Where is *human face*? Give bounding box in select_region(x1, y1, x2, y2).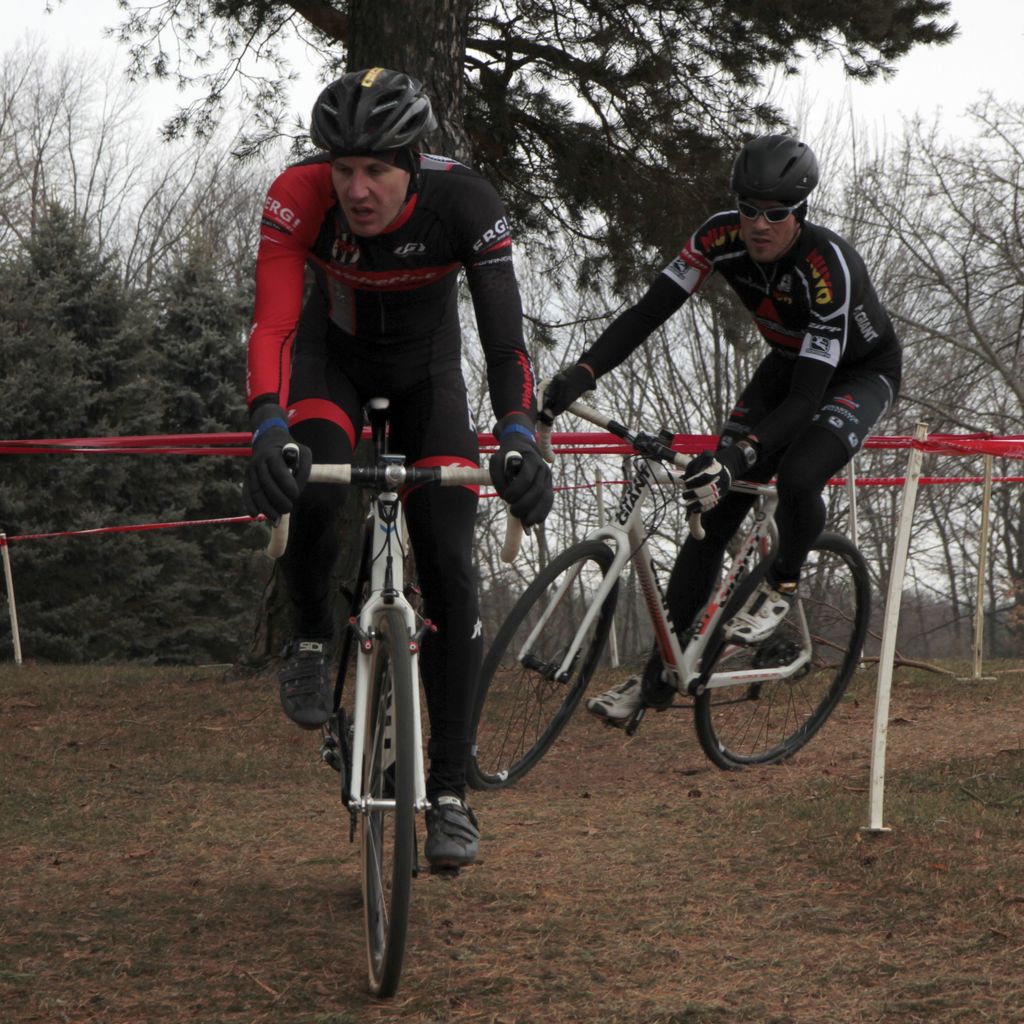
select_region(738, 195, 801, 260).
